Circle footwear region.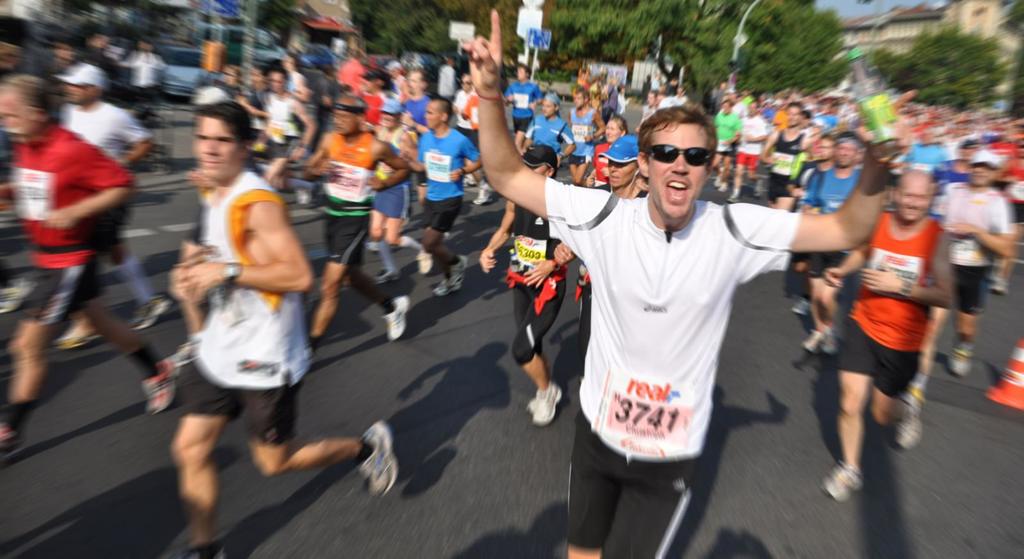
Region: region(414, 243, 434, 277).
